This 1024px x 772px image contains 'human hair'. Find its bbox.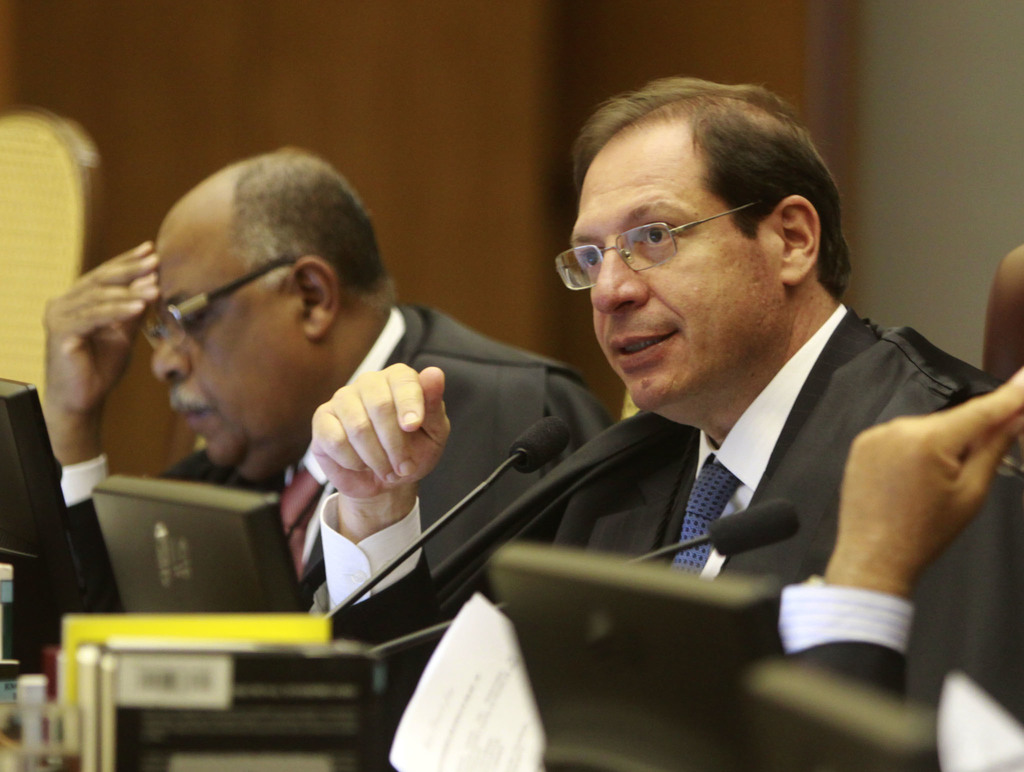
<region>223, 143, 405, 314</region>.
